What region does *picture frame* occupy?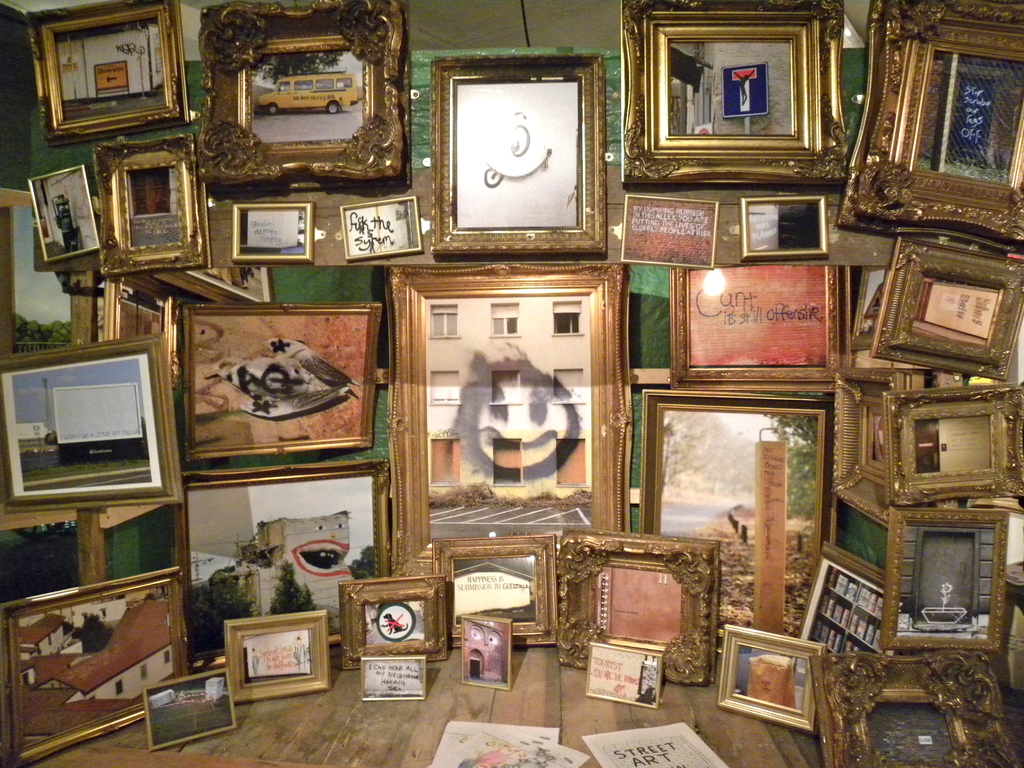
24, 166, 95, 265.
